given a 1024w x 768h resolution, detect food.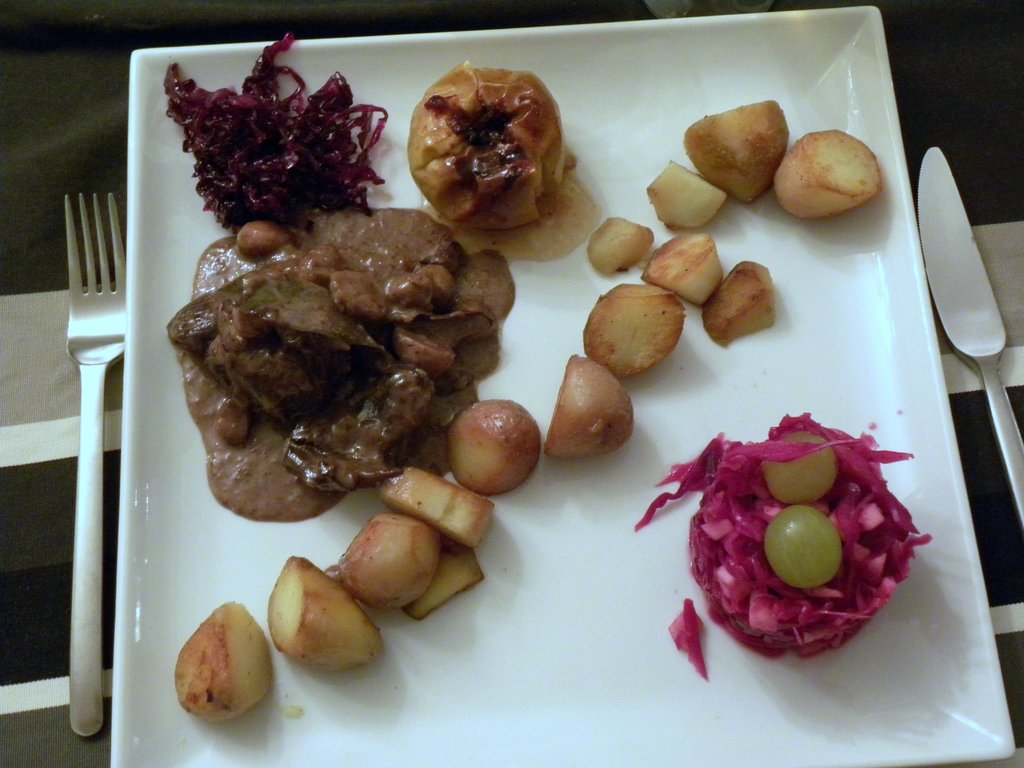
bbox=(162, 29, 931, 682).
